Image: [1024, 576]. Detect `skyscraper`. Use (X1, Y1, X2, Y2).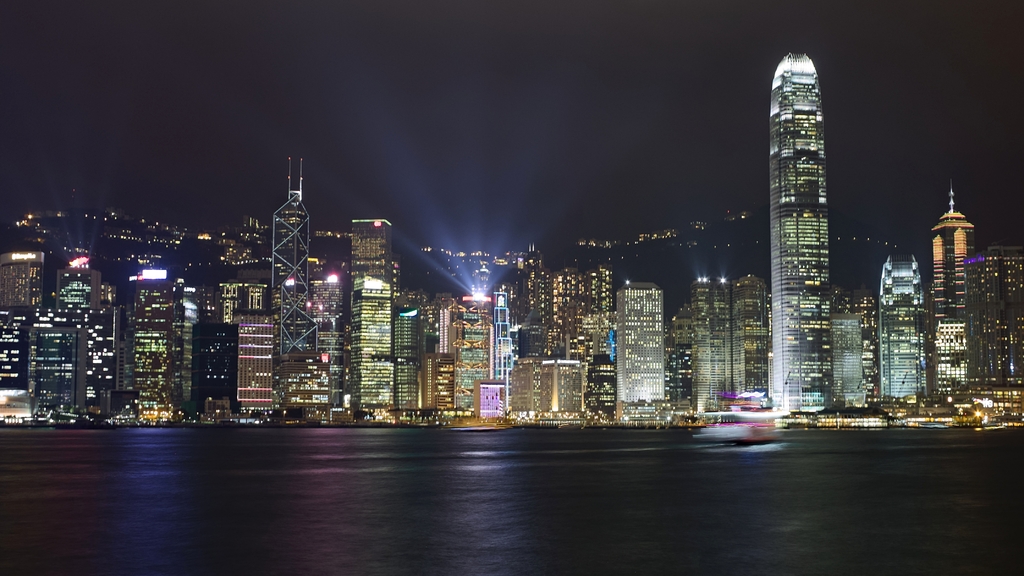
(769, 49, 829, 413).
